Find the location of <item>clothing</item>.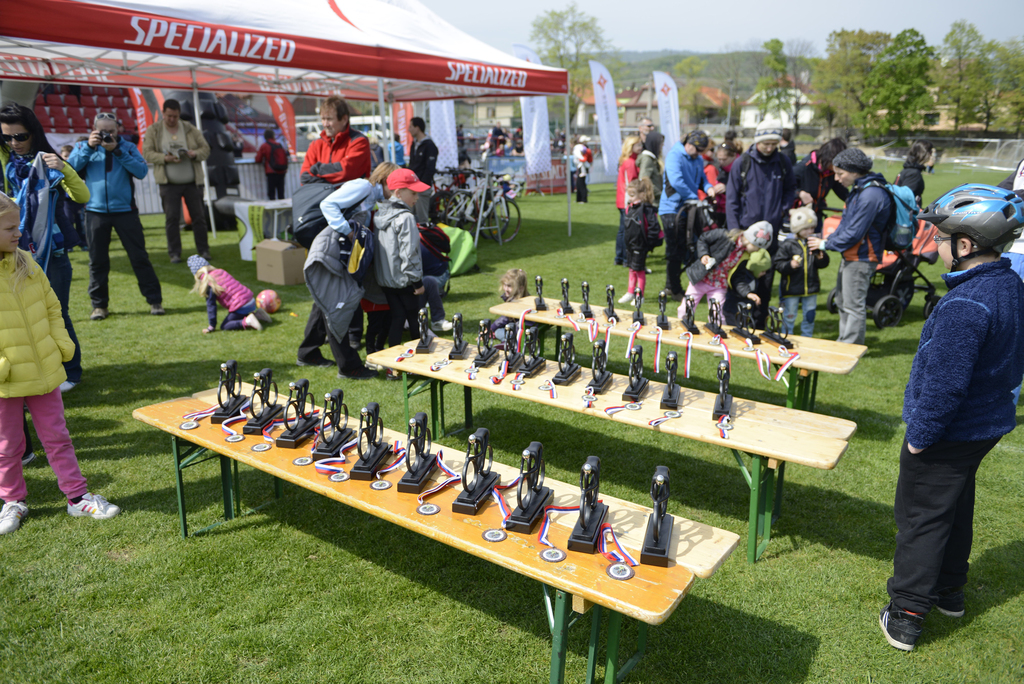
Location: <region>250, 138, 292, 199</region>.
